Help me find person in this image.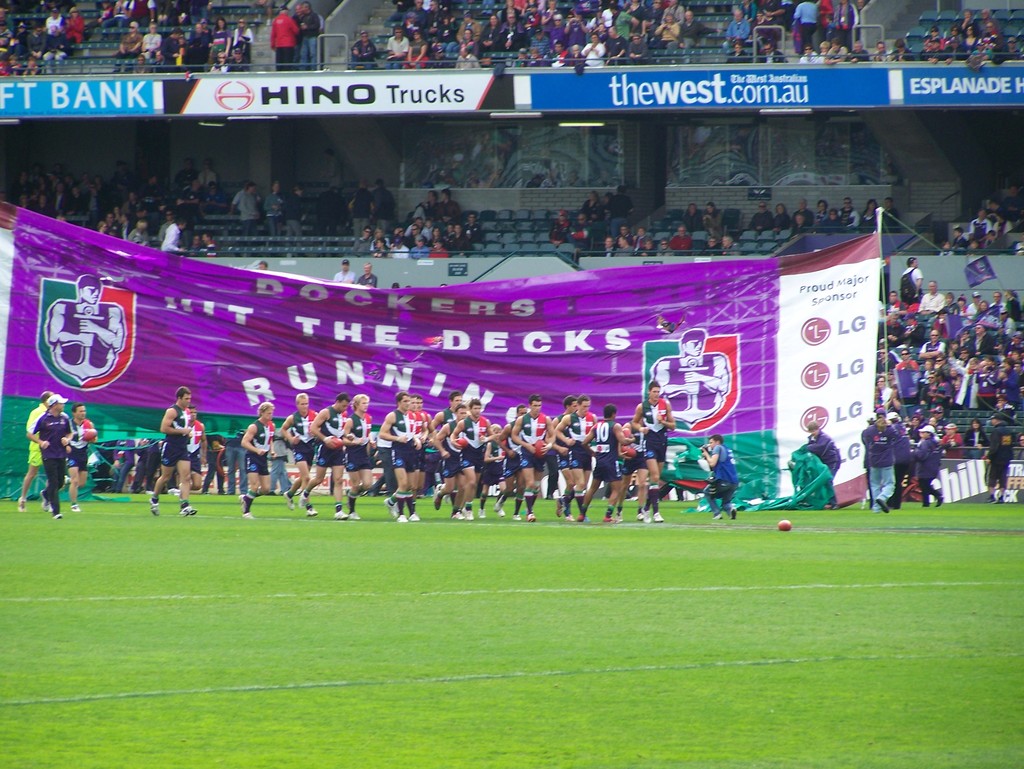
Found it: detection(792, 416, 844, 480).
